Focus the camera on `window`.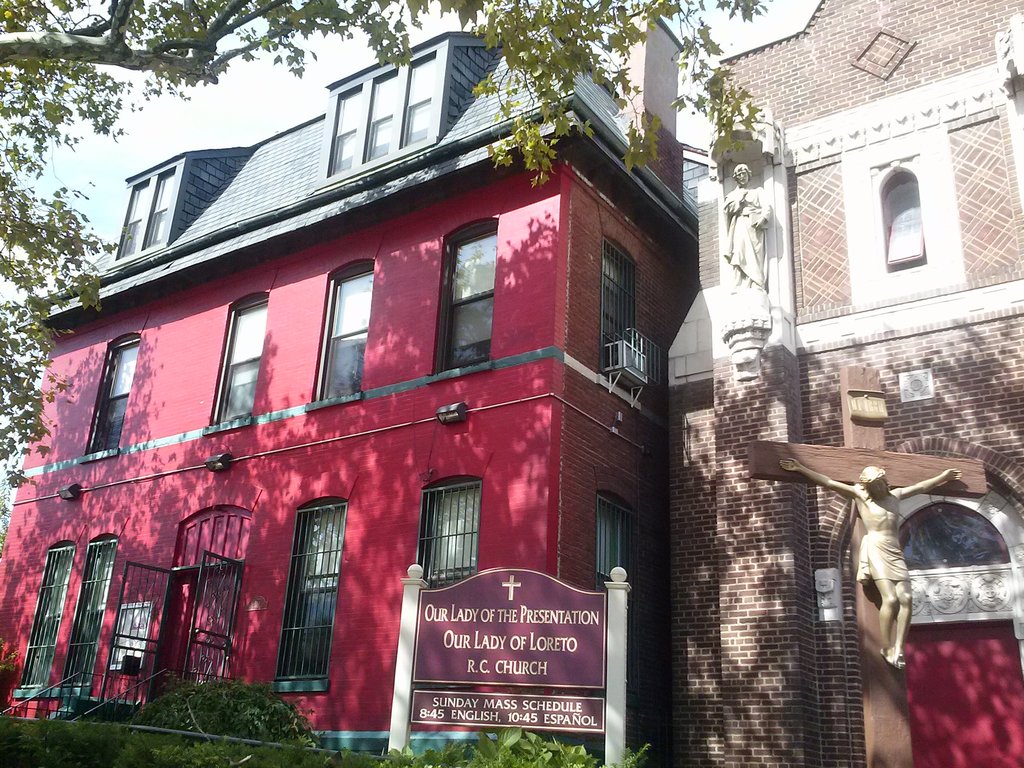
Focus region: bbox=[598, 484, 633, 578].
